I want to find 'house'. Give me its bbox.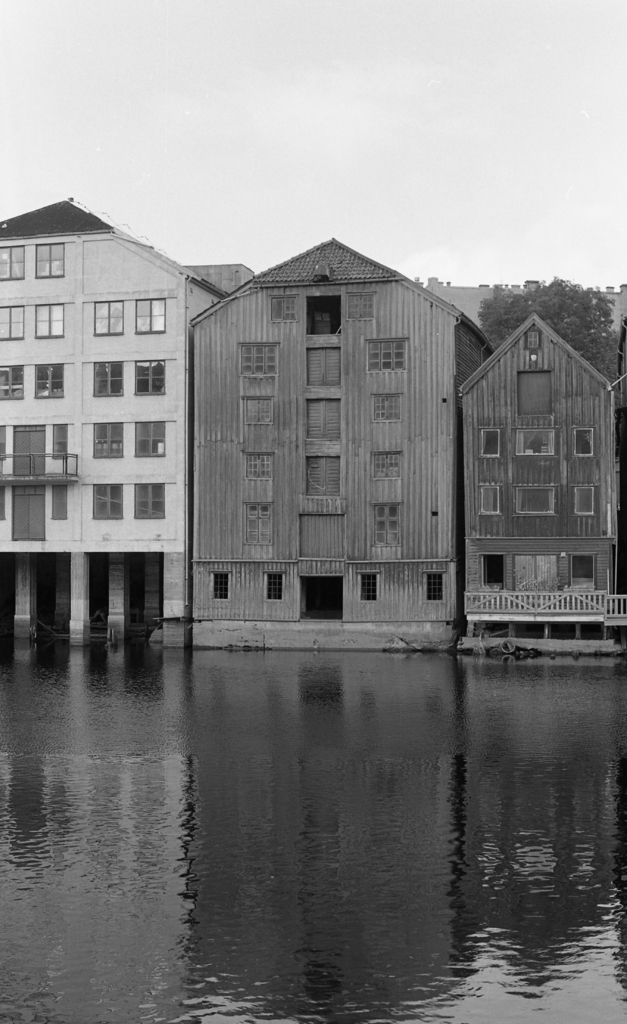
192, 232, 481, 640.
